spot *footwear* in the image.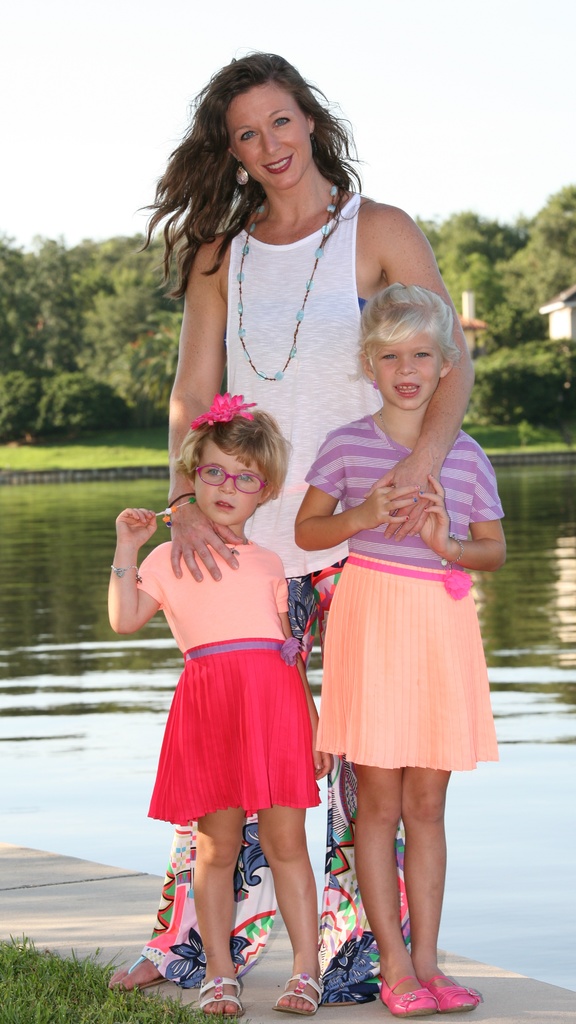
*footwear* found at 277:979:321:1011.
